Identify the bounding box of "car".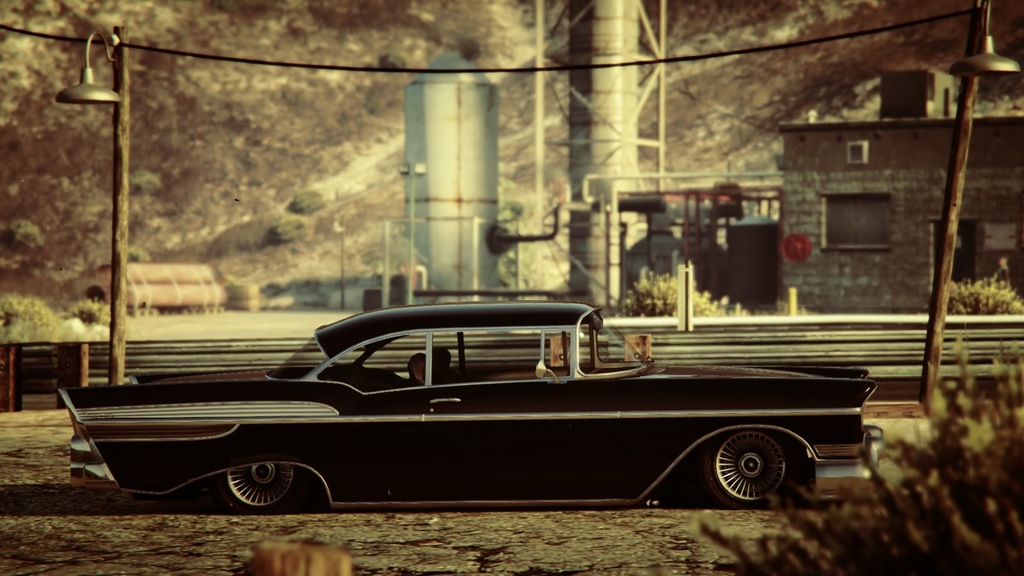
box=[58, 294, 885, 511].
